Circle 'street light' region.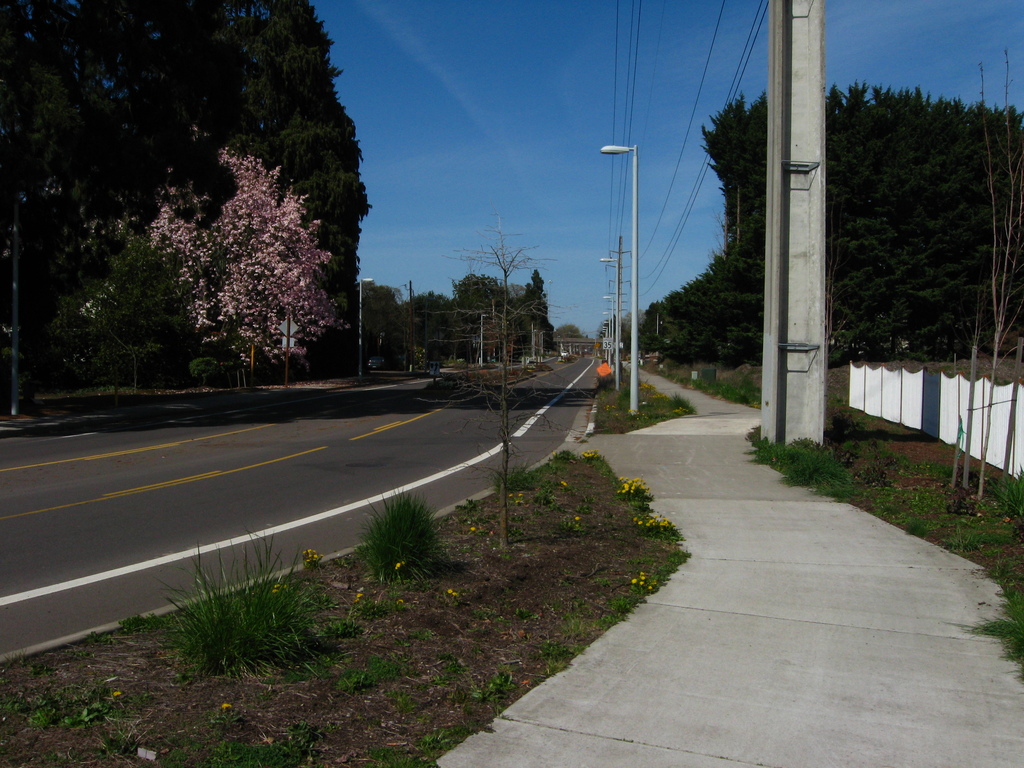
Region: <bbox>548, 280, 554, 323</bbox>.
